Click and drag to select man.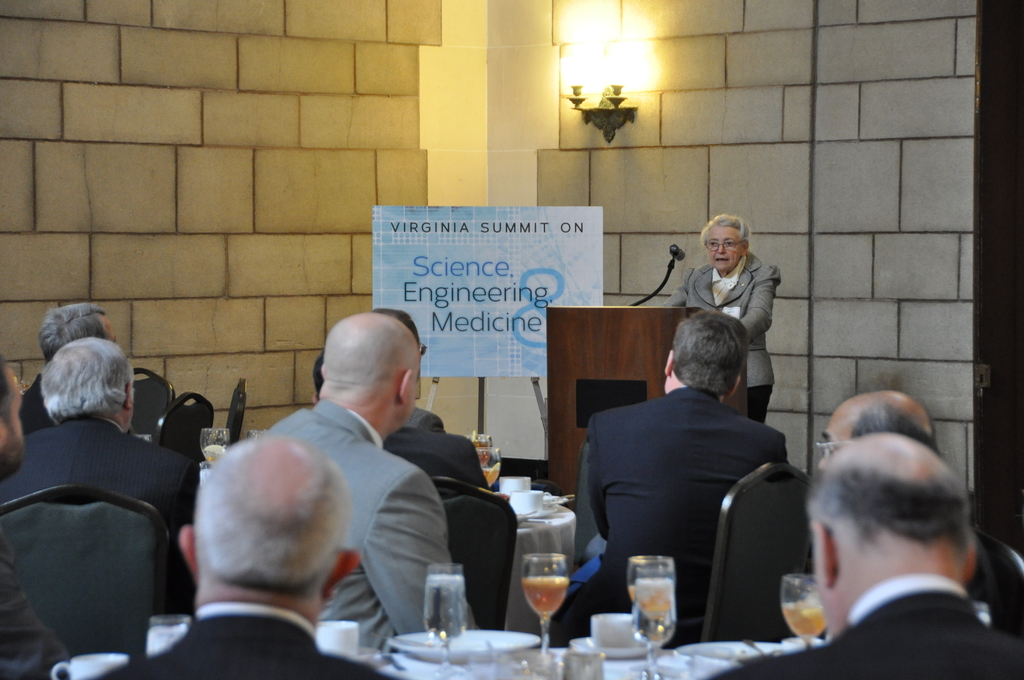
Selection: crop(710, 427, 1023, 679).
